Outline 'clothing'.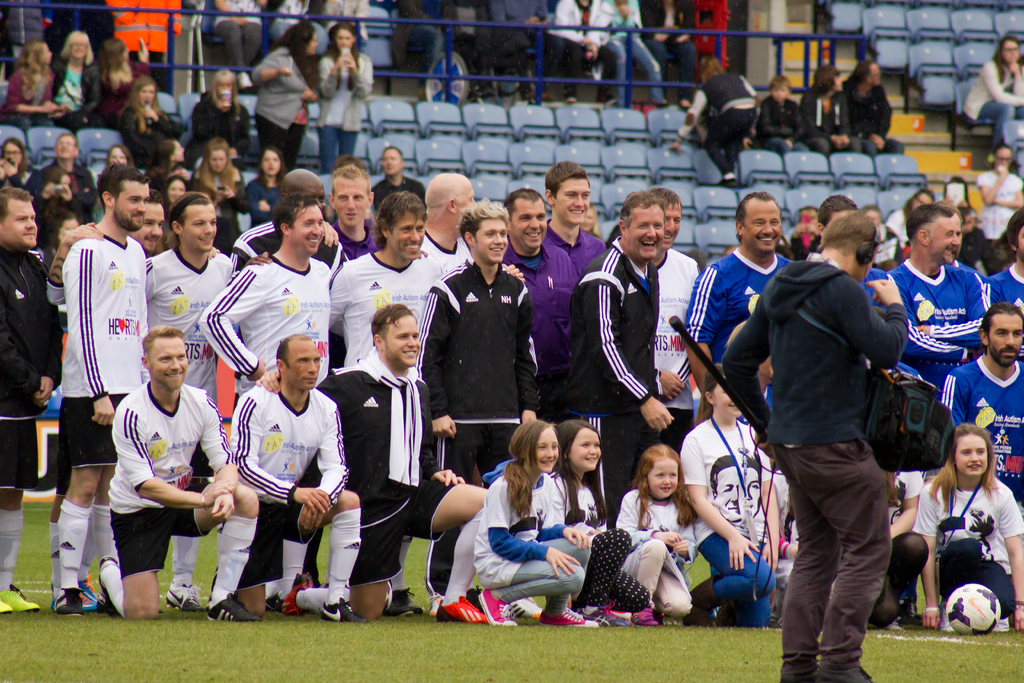
Outline: 589:0:666:108.
